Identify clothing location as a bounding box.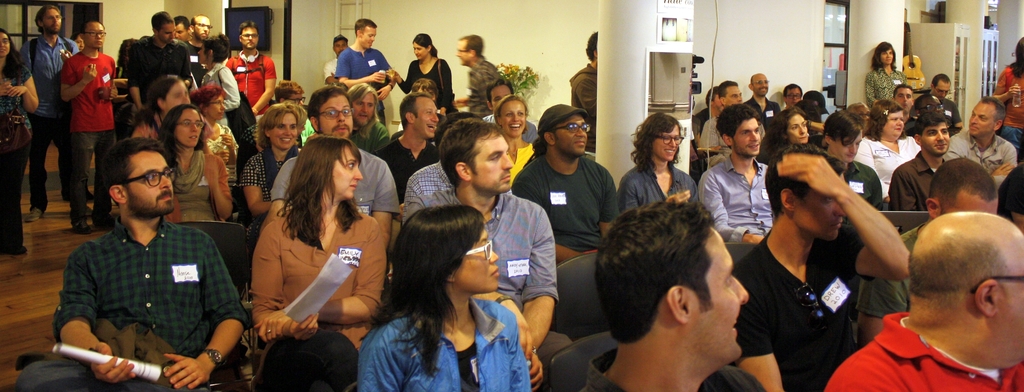
BBox(336, 42, 391, 135).
